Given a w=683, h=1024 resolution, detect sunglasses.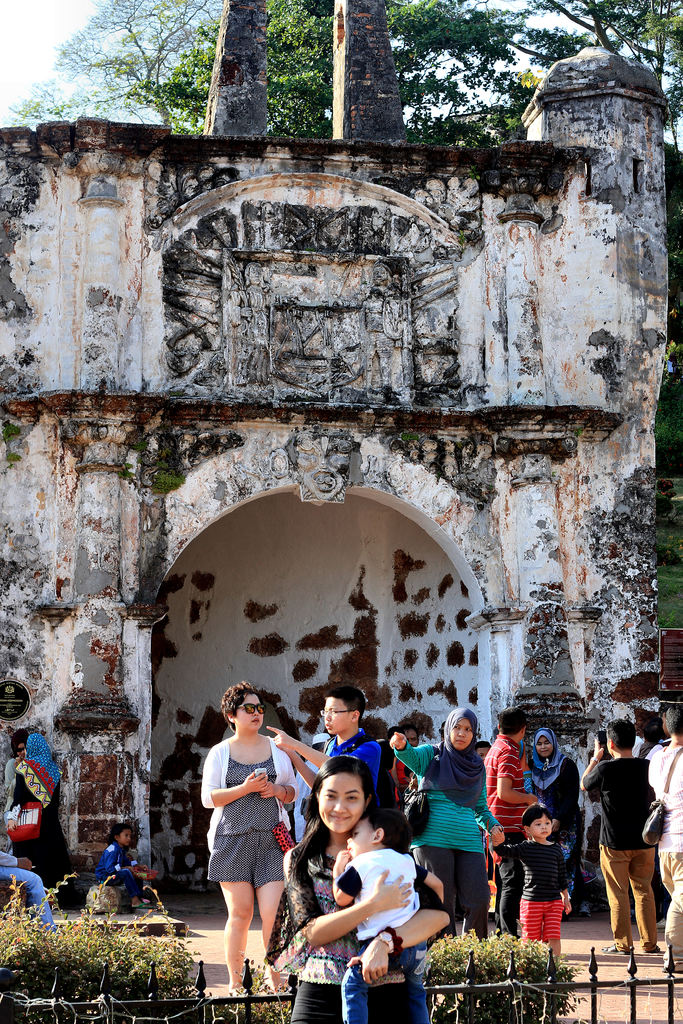
(left=239, top=701, right=267, bottom=711).
